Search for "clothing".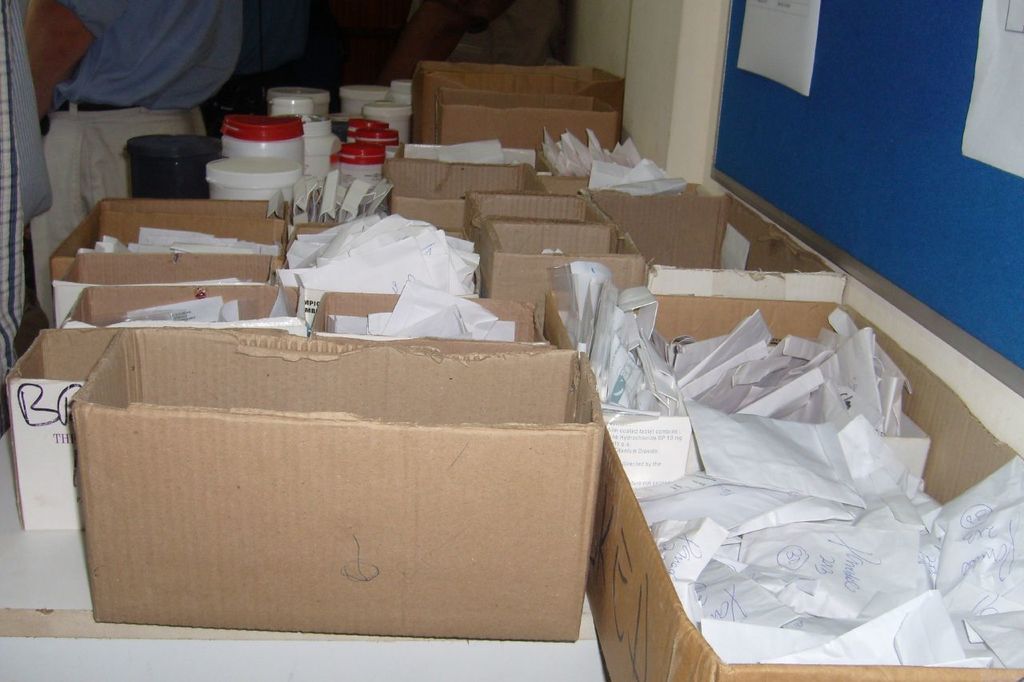
Found at <region>202, 0, 413, 139</region>.
